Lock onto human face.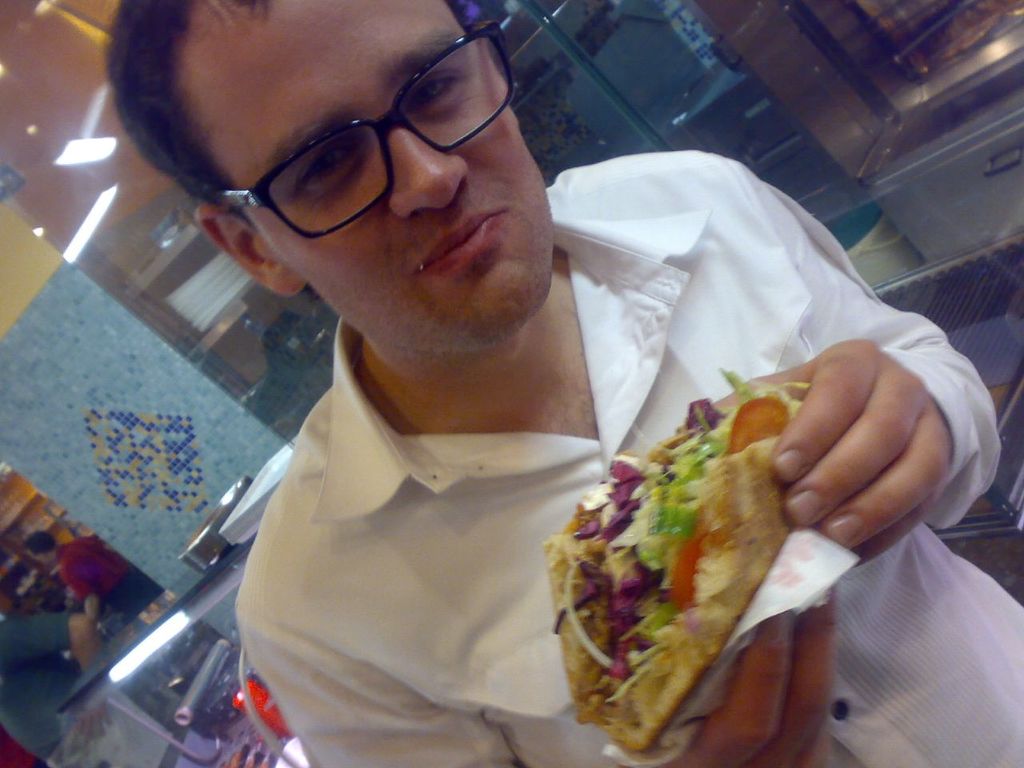
Locked: x1=181, y1=0, x2=554, y2=352.
